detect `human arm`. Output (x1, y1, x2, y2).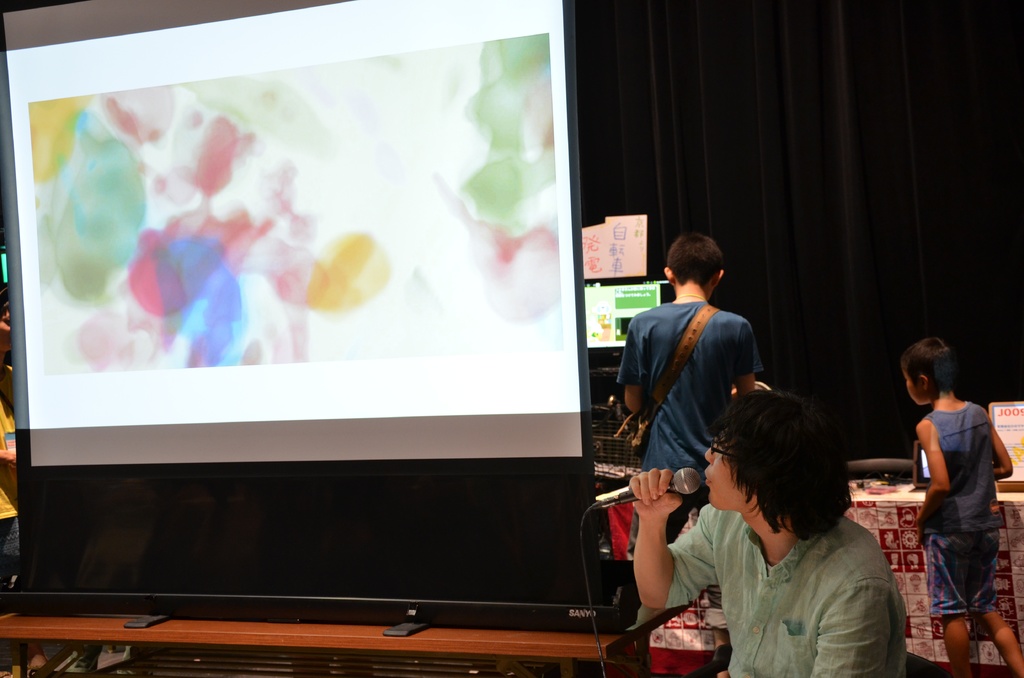
(728, 318, 764, 400).
